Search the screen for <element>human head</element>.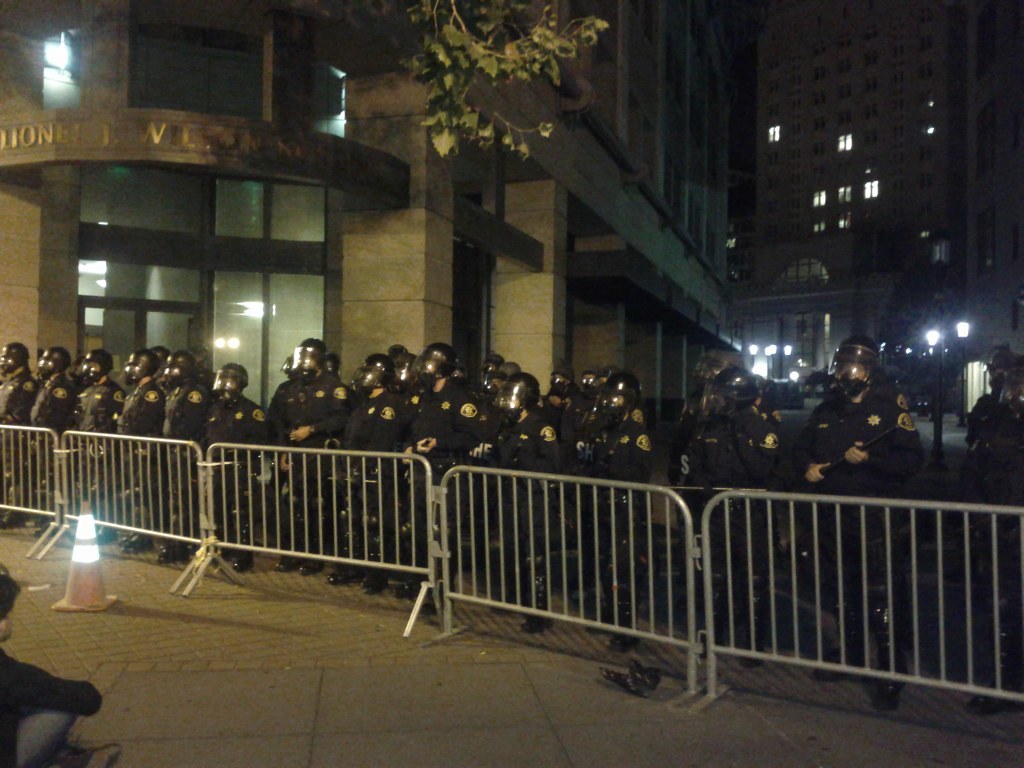
Found at box=[289, 338, 329, 376].
